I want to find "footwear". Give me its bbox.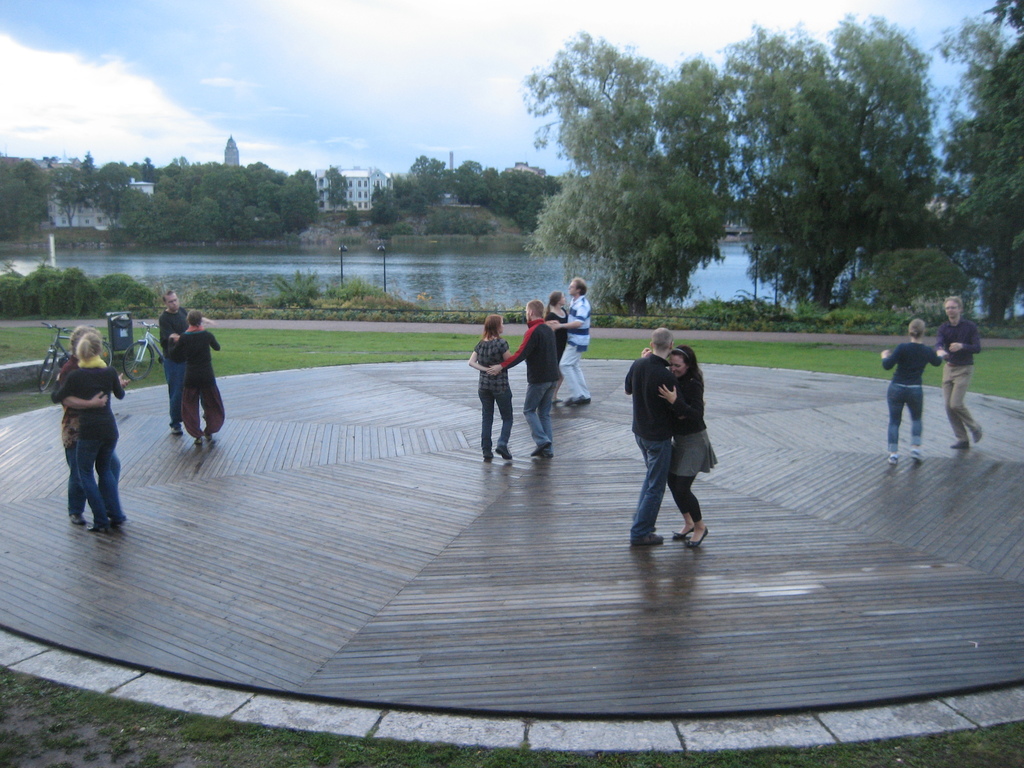
<bbox>538, 452, 553, 458</bbox>.
